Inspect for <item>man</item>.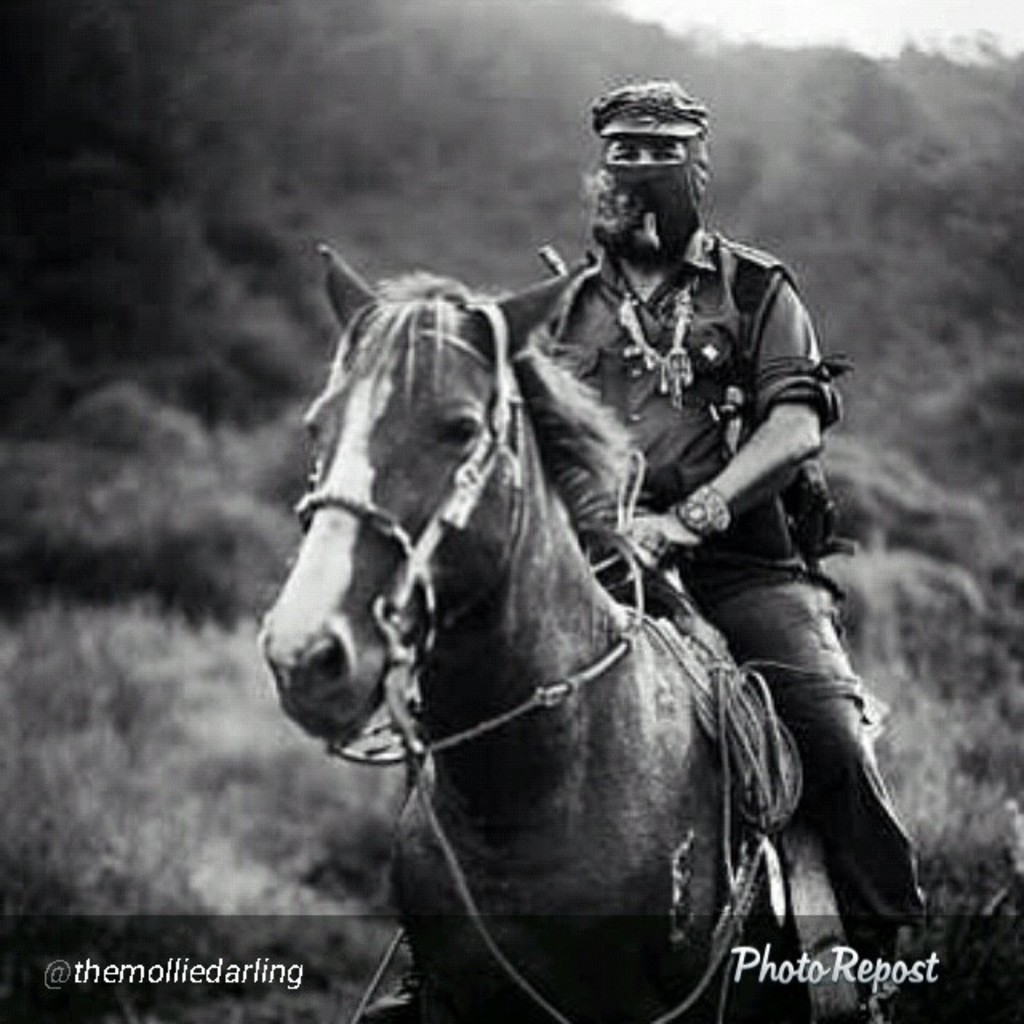
Inspection: crop(534, 96, 866, 827).
